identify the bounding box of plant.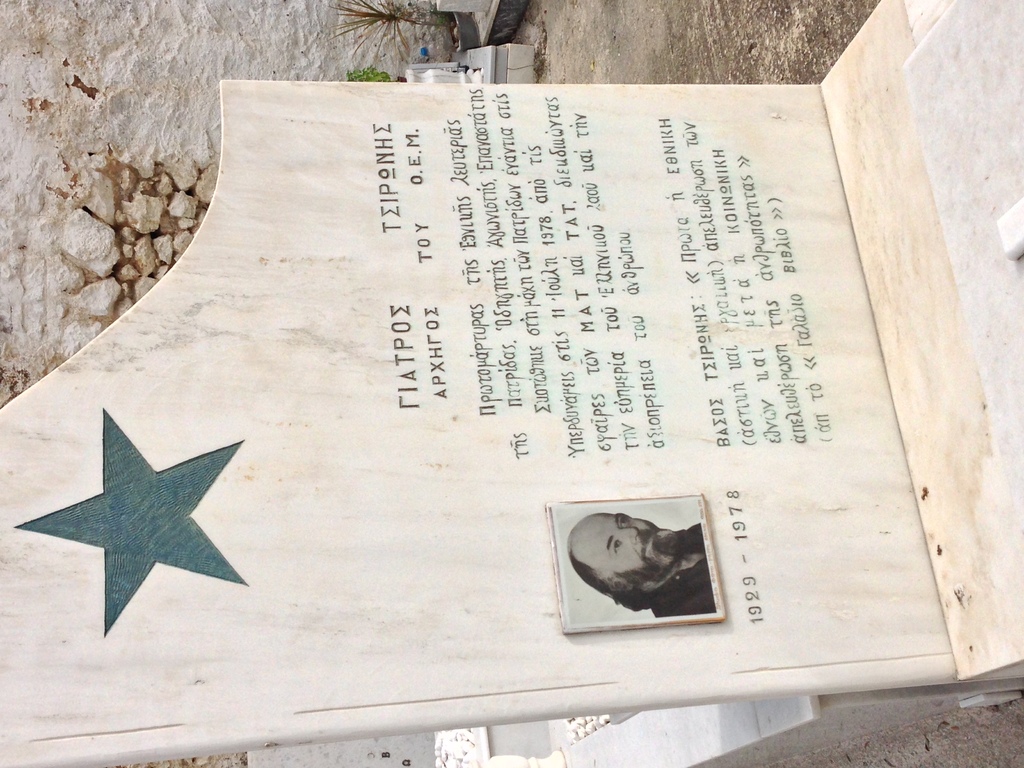
319, 0, 456, 62.
